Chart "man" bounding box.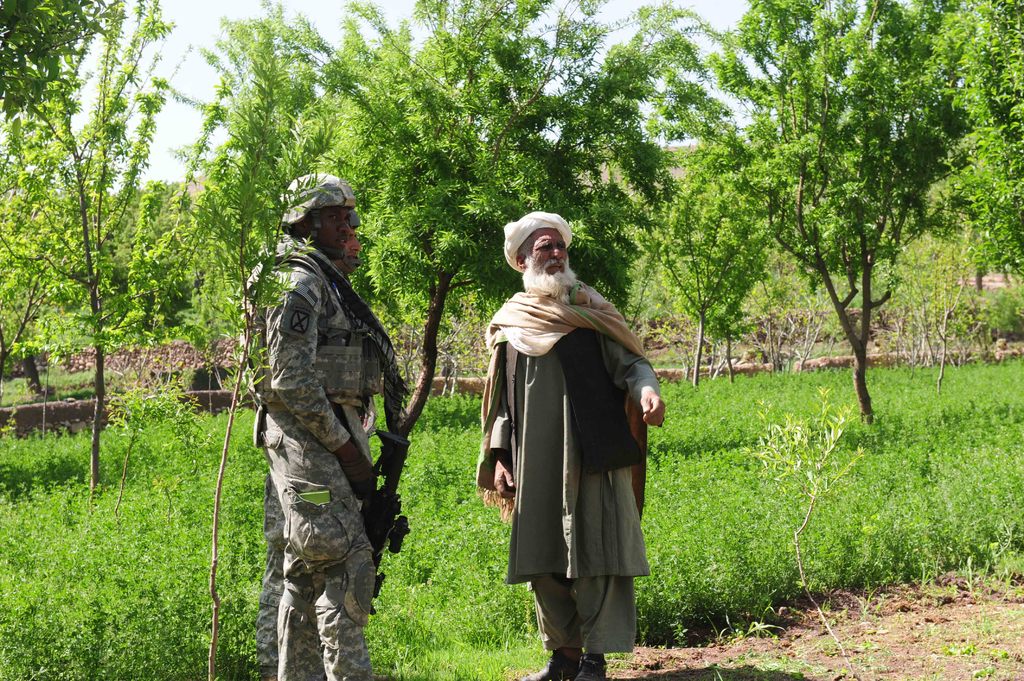
Charted: (x1=259, y1=209, x2=364, y2=679).
